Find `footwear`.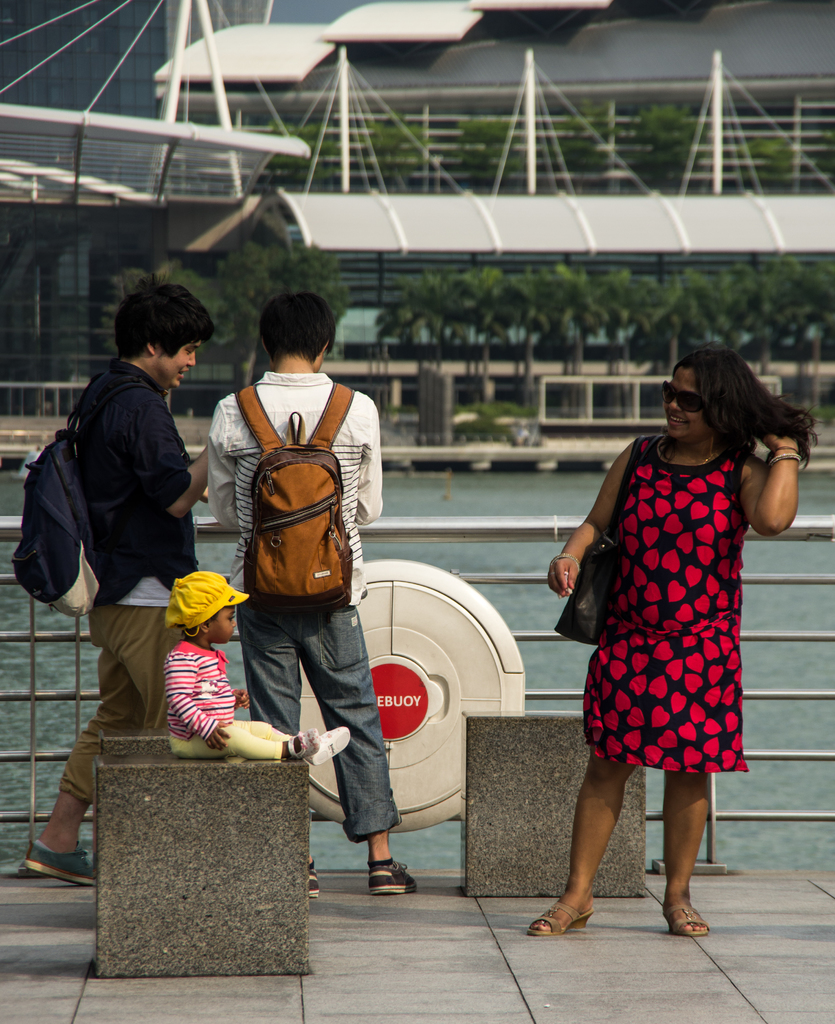
bbox=[21, 839, 103, 890].
